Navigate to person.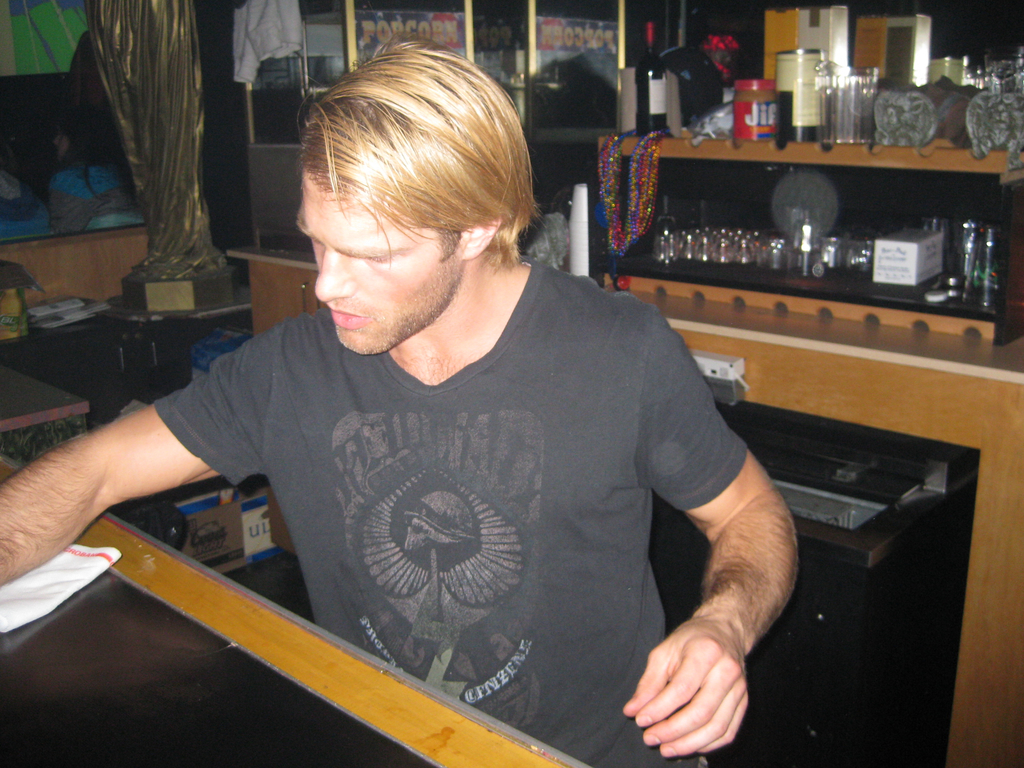
Navigation target: 0,32,800,767.
